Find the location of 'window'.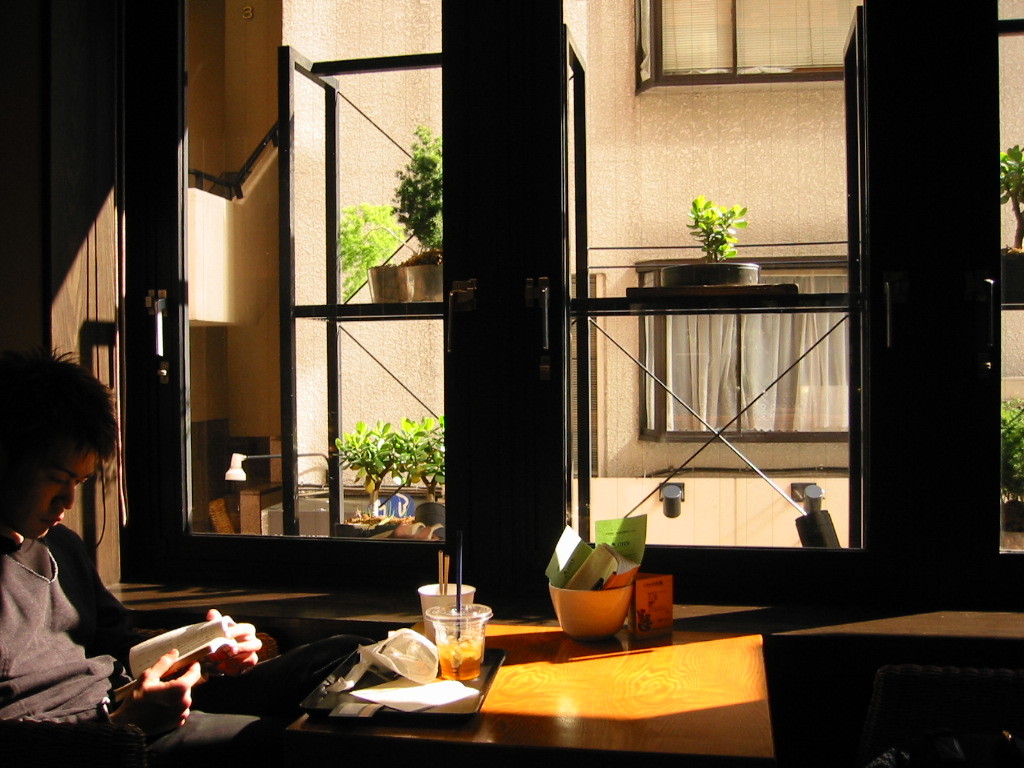
Location: locate(983, 0, 1023, 559).
